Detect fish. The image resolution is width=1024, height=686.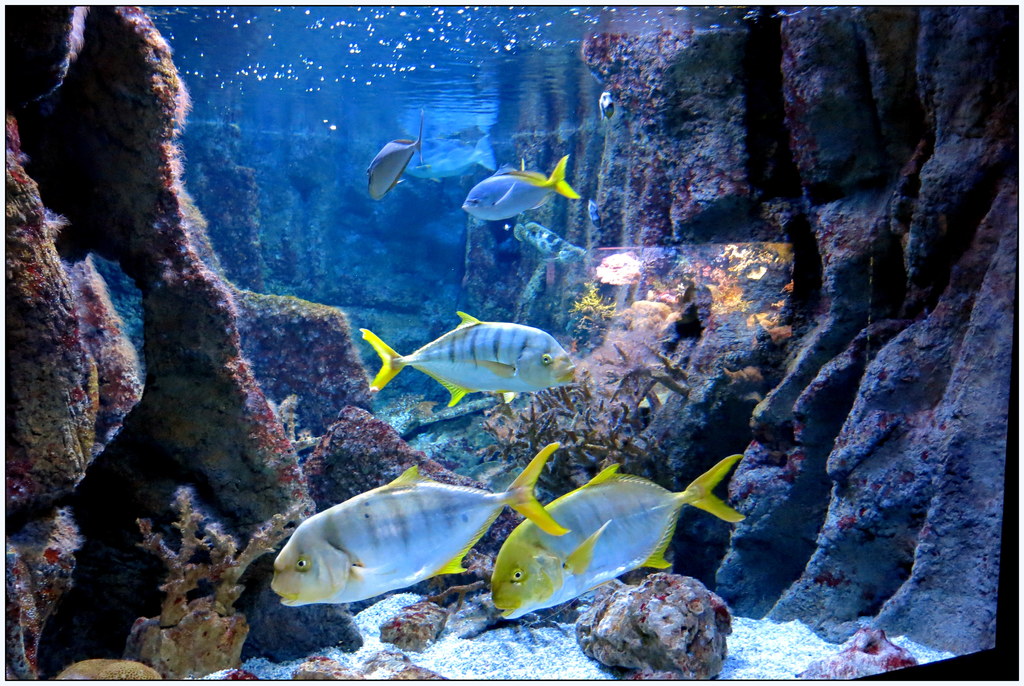
458/151/582/227.
